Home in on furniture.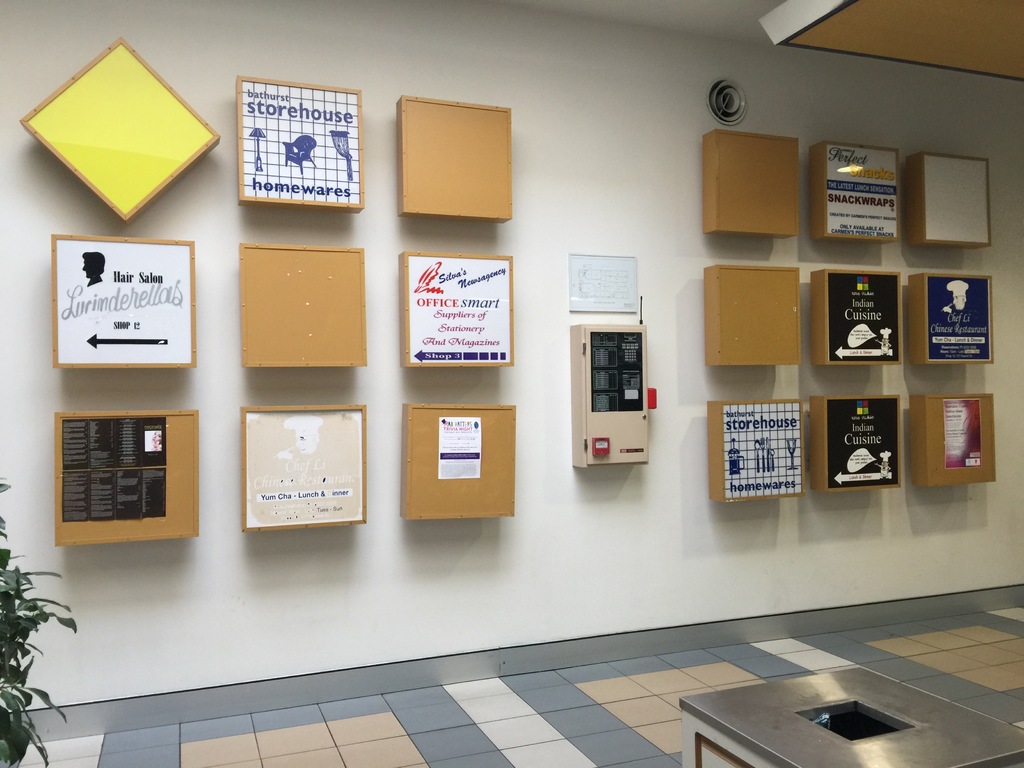
Homed in at {"left": 681, "top": 663, "right": 1023, "bottom": 767}.
